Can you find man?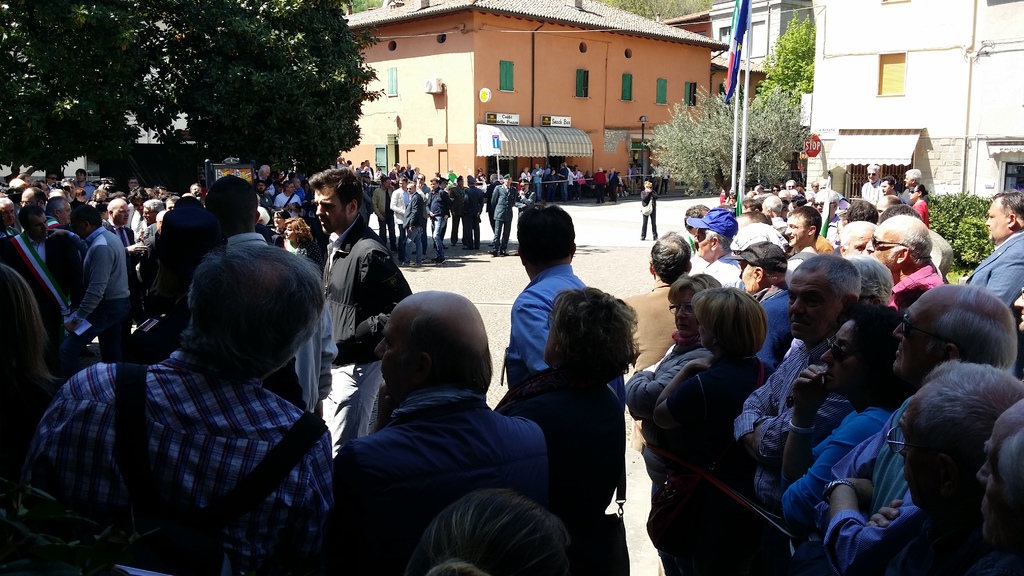
Yes, bounding box: bbox=[388, 171, 411, 262].
